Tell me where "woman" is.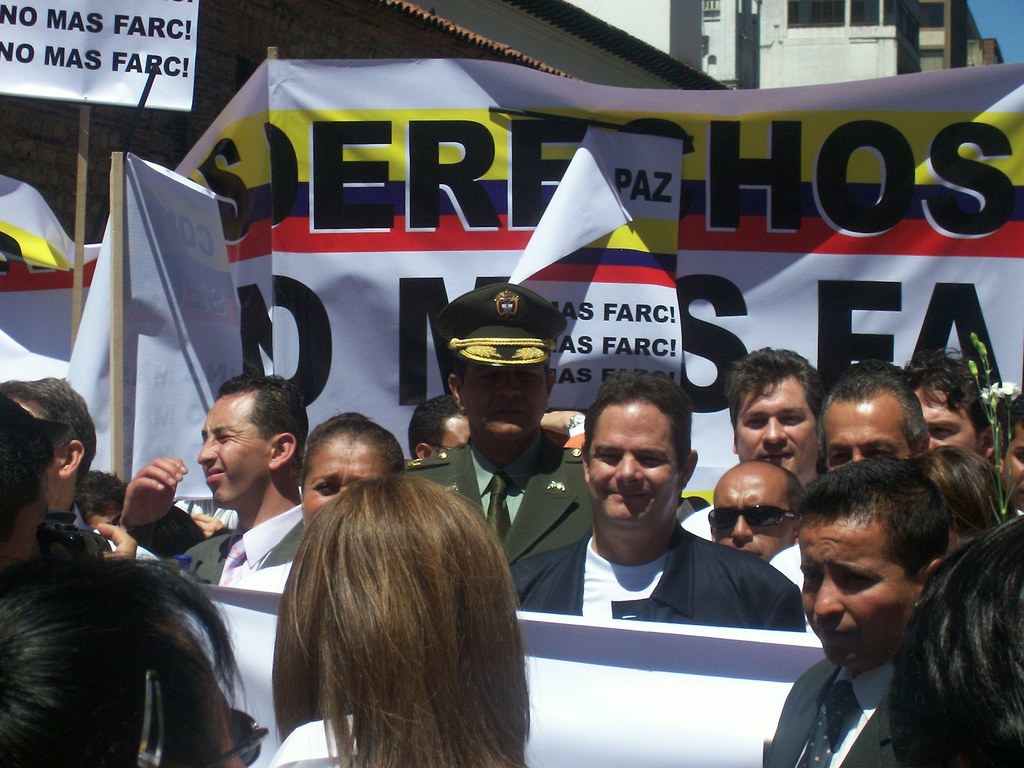
"woman" is at 0,554,257,767.
